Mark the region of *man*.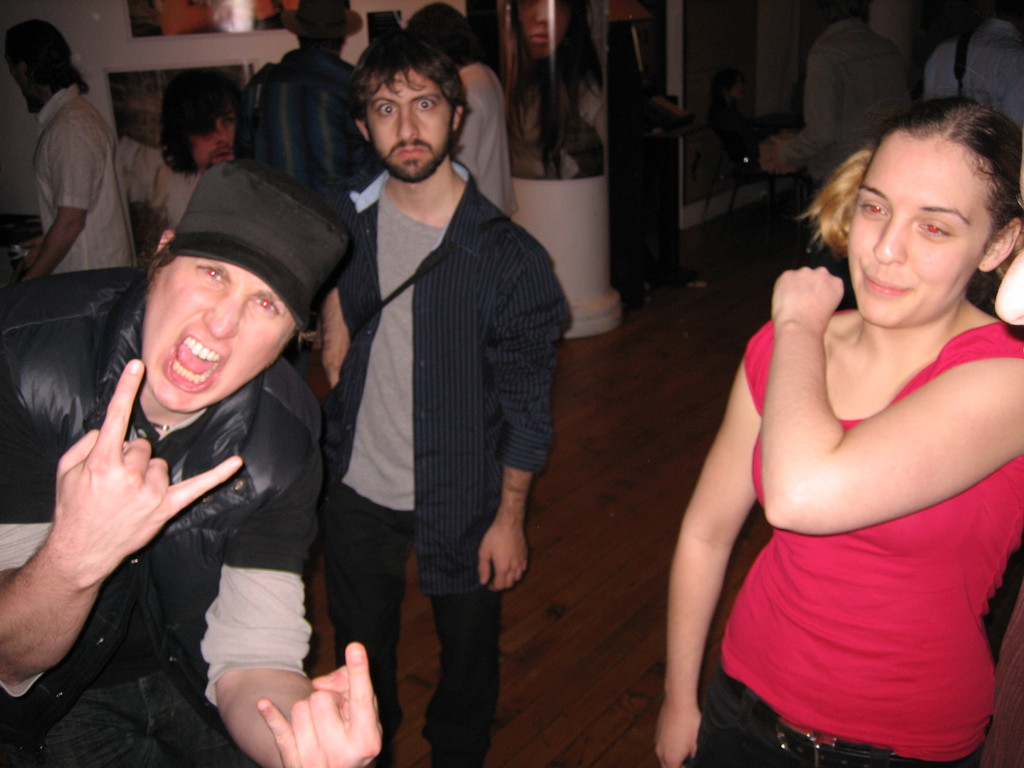
Region: [0, 19, 138, 280].
